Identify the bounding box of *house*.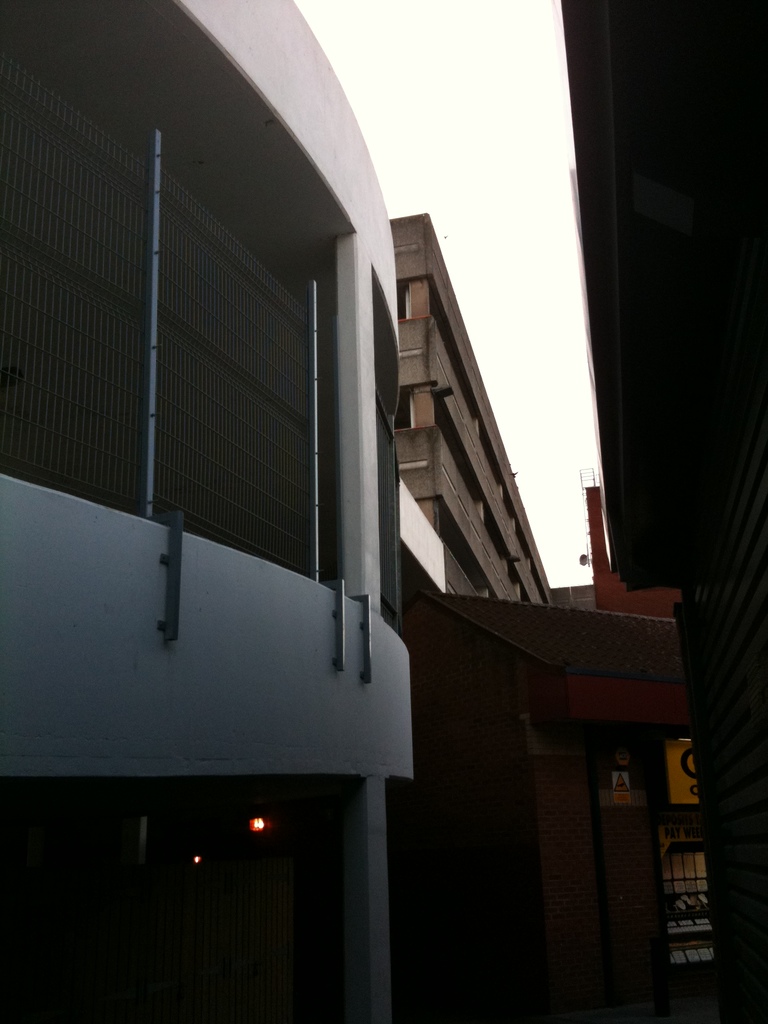
l=385, t=205, r=557, b=602.
